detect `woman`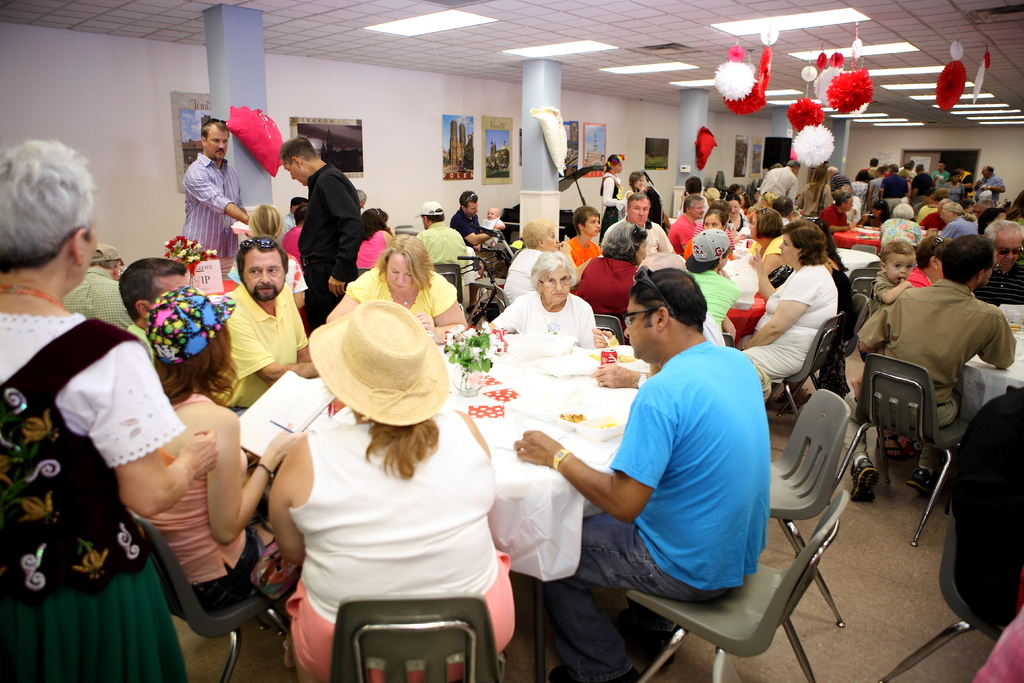
{"x1": 291, "y1": 293, "x2": 512, "y2": 682}
